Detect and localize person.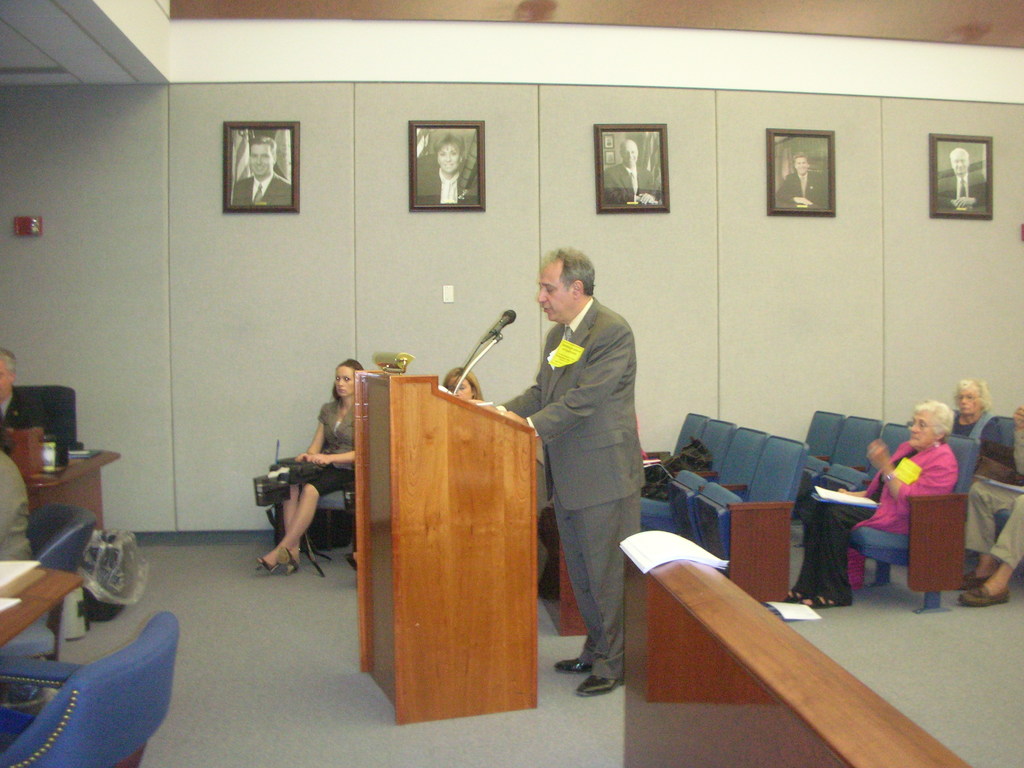
Localized at x1=228 y1=134 x2=287 y2=209.
